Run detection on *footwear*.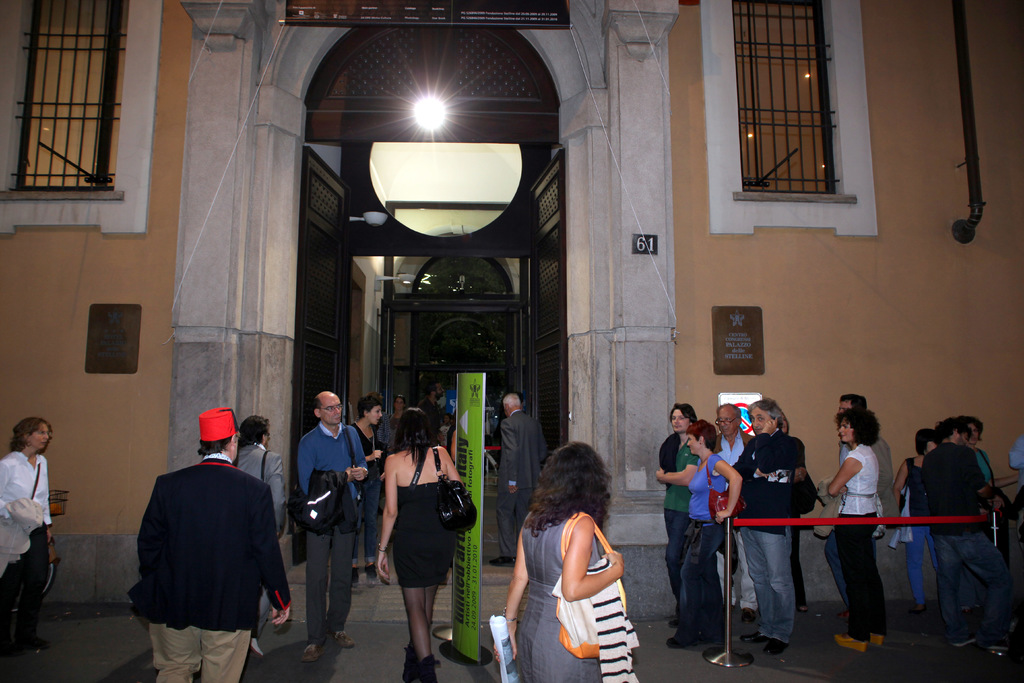
Result: Rect(334, 630, 364, 652).
